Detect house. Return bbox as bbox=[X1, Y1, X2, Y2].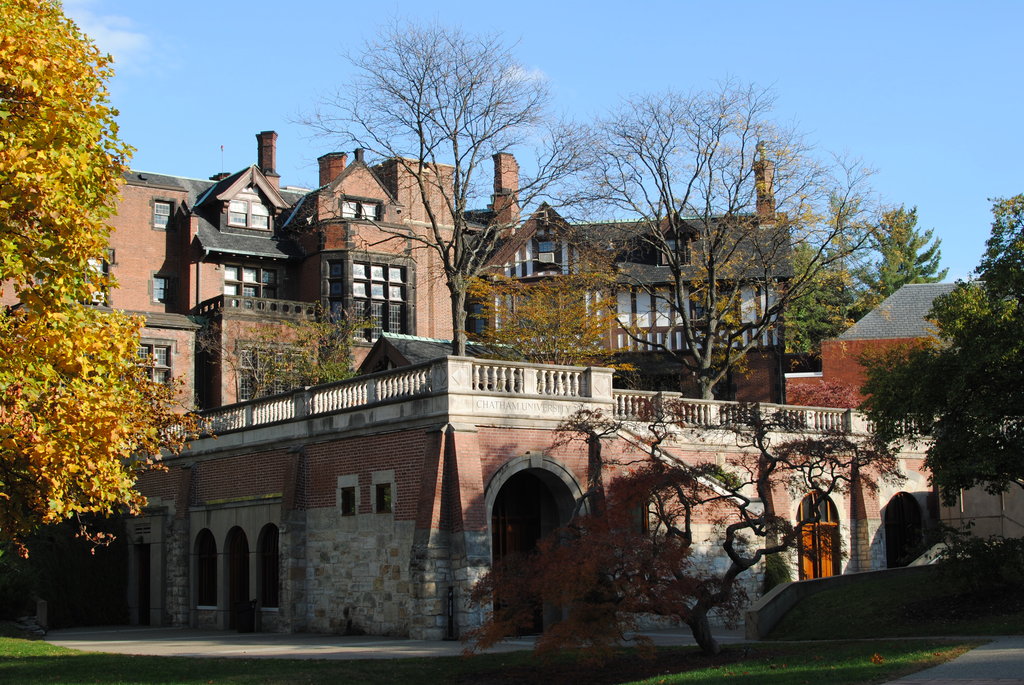
bbox=[83, 124, 531, 413].
